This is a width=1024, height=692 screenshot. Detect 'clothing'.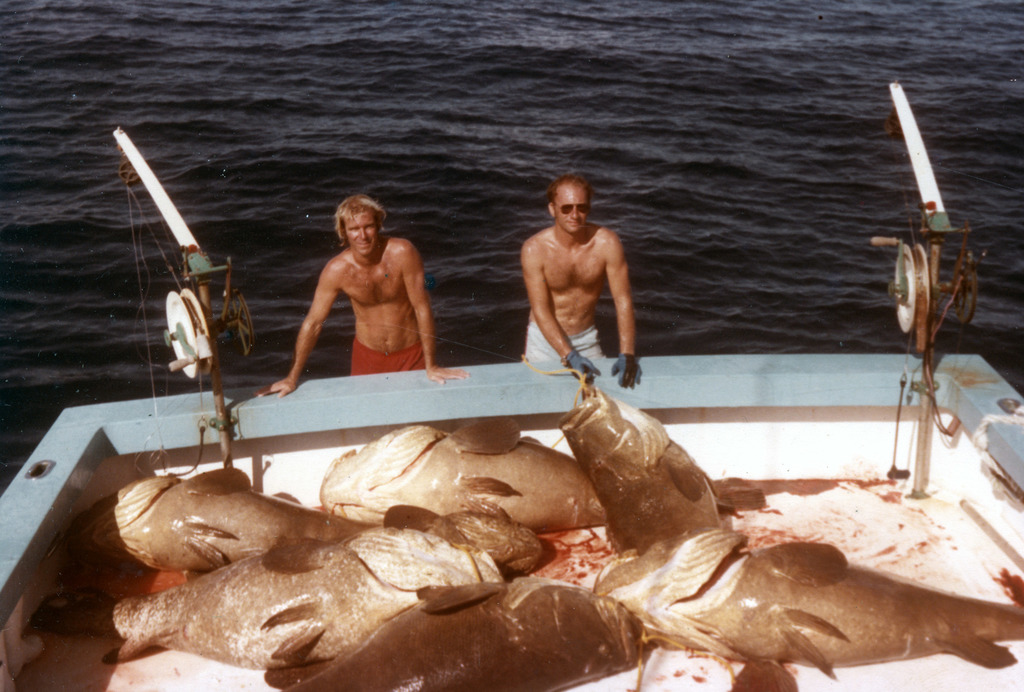
<region>351, 331, 428, 379</region>.
